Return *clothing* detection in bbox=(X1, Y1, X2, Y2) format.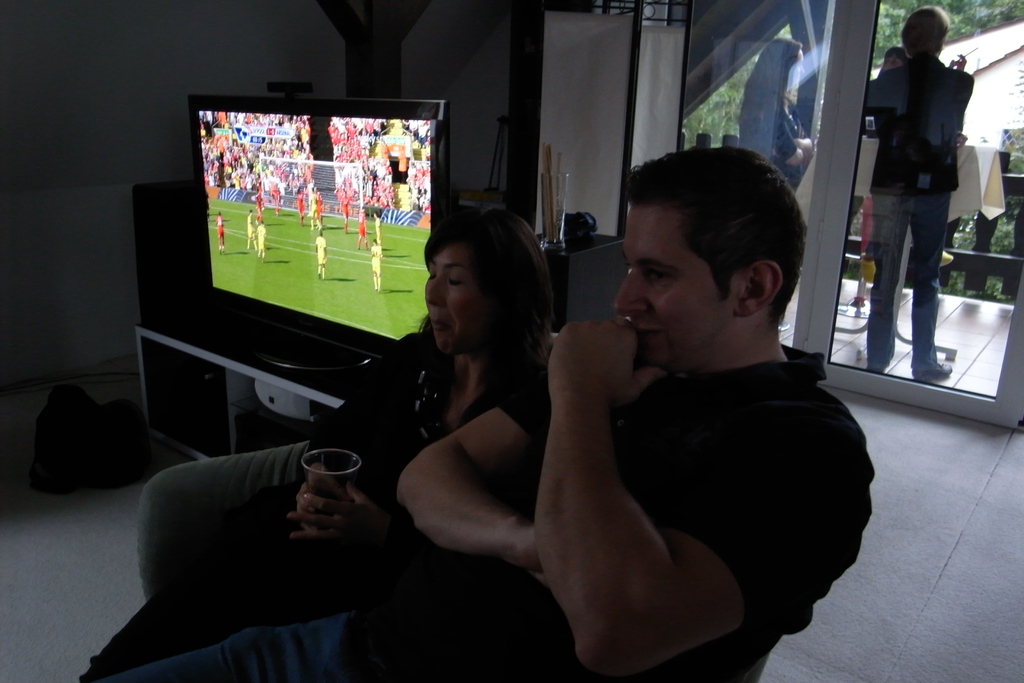
bbox=(865, 52, 974, 381).
